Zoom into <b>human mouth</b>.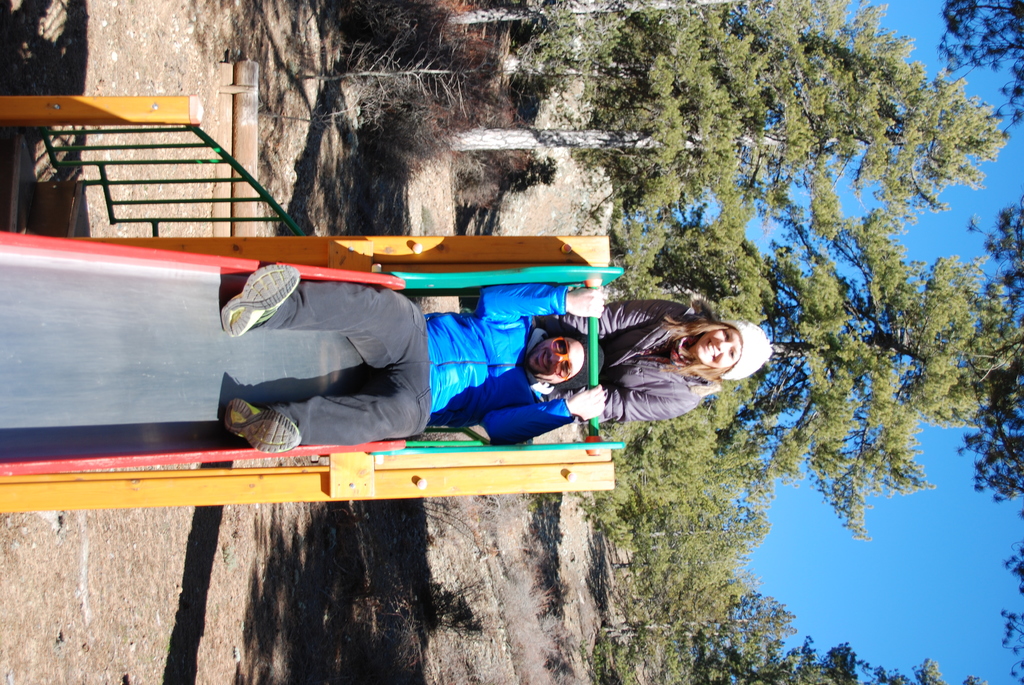
Zoom target: box=[537, 350, 553, 370].
